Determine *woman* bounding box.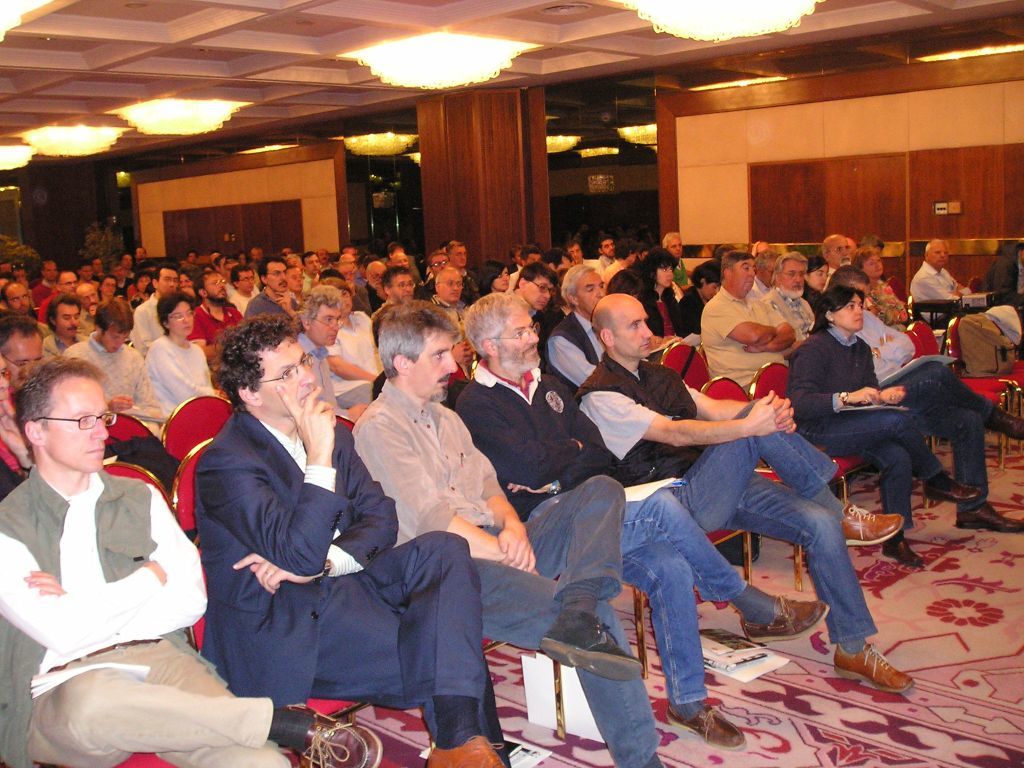
Determined: box=[641, 256, 677, 333].
